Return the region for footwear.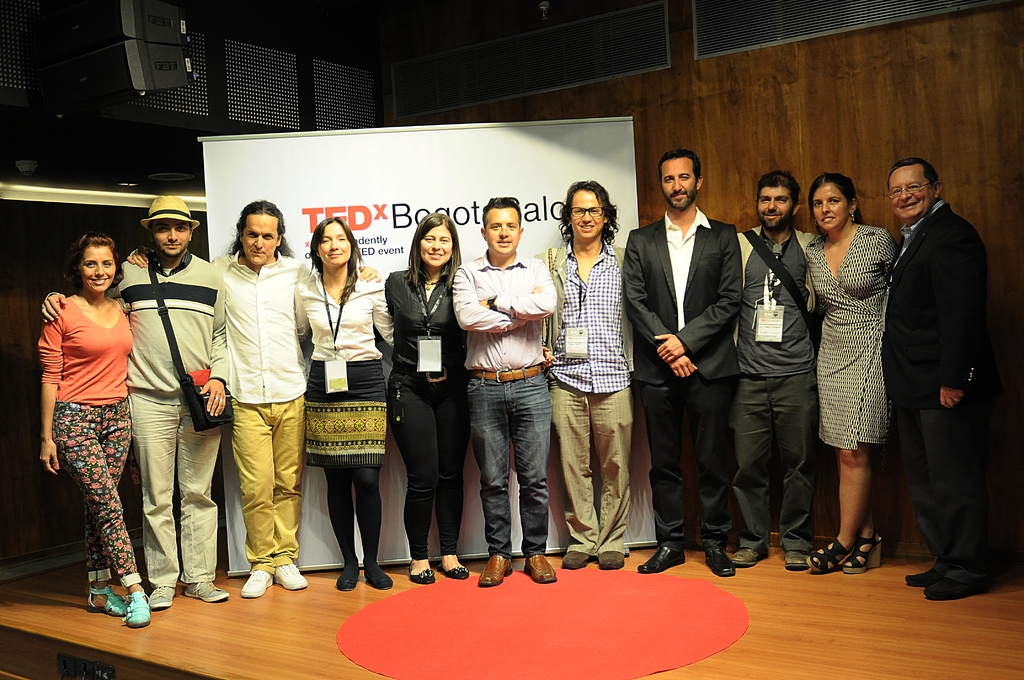
detection(273, 562, 310, 588).
